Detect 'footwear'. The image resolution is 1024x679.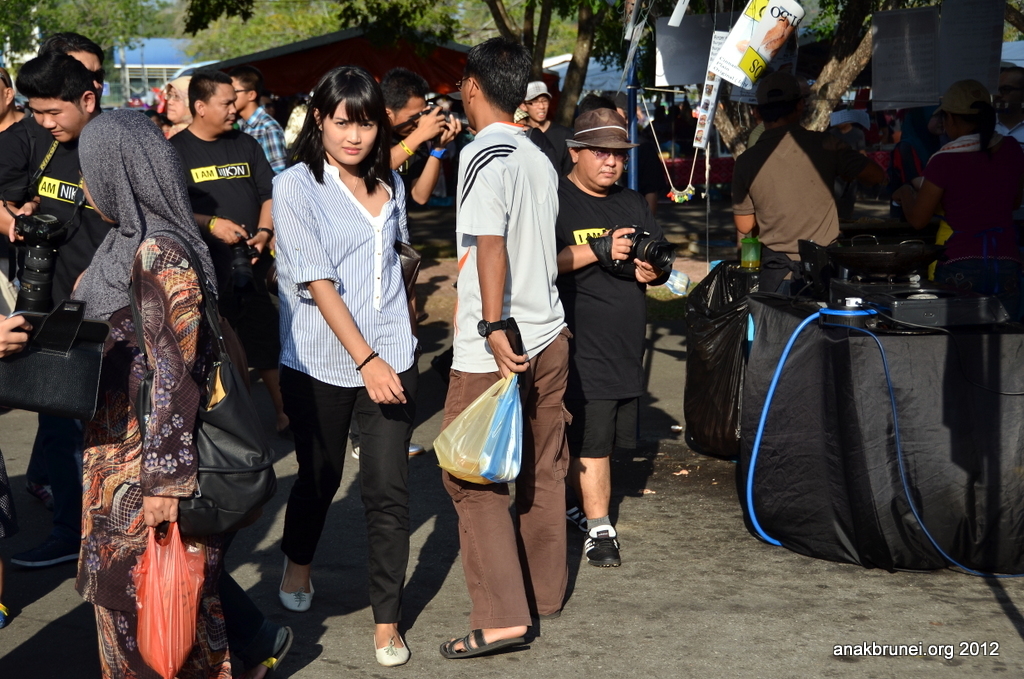
(366, 629, 417, 667).
